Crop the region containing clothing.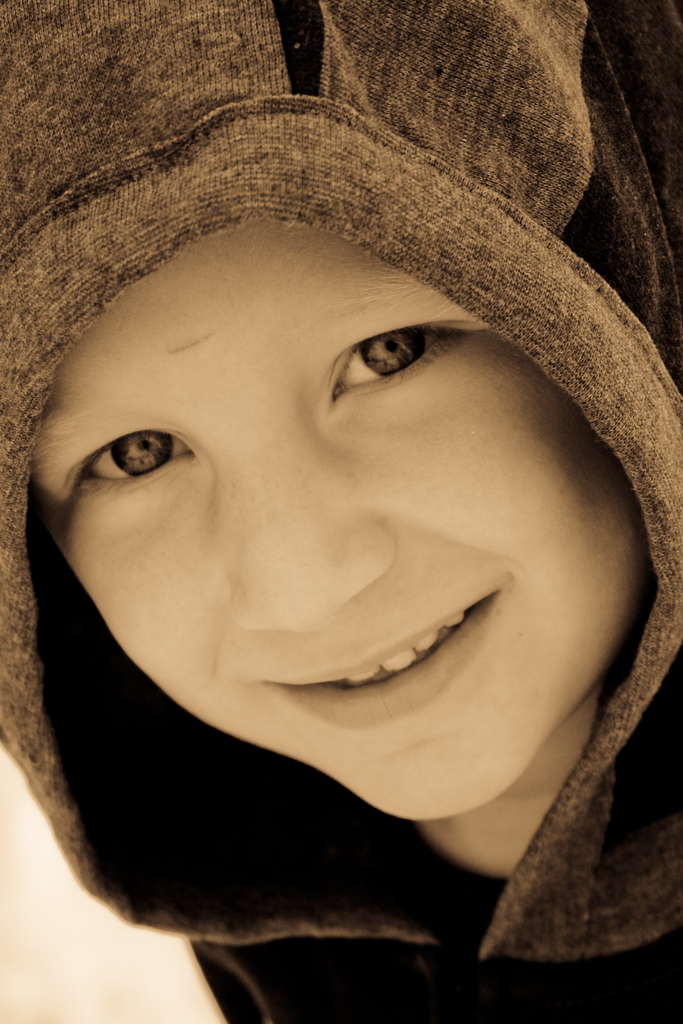
Crop region: locate(30, 67, 682, 1023).
